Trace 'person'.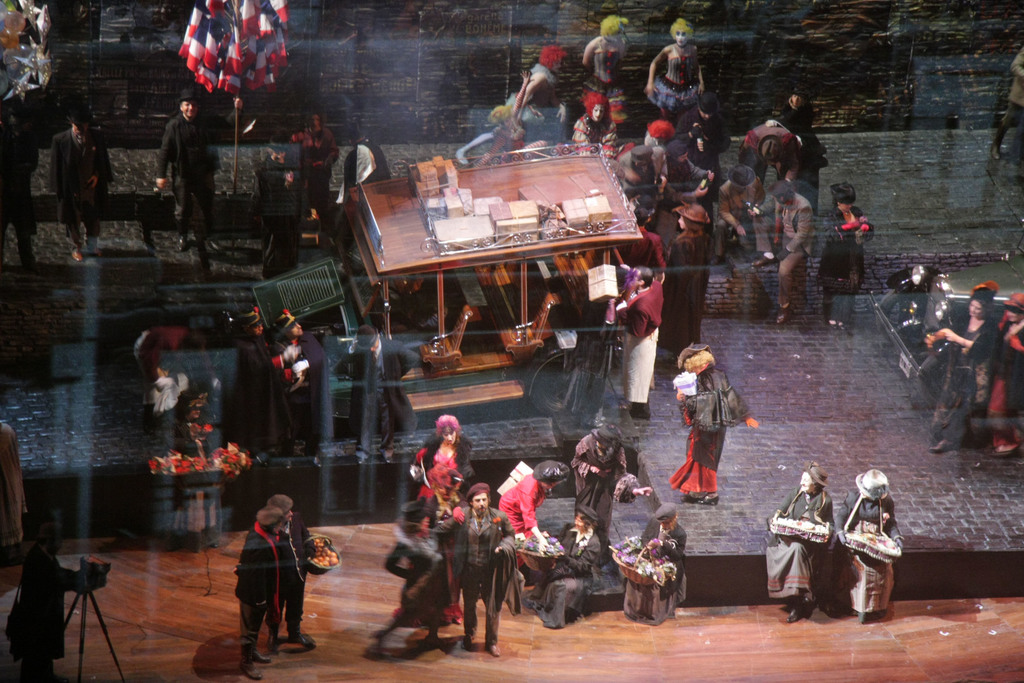
Traced to bbox=[840, 469, 899, 625].
